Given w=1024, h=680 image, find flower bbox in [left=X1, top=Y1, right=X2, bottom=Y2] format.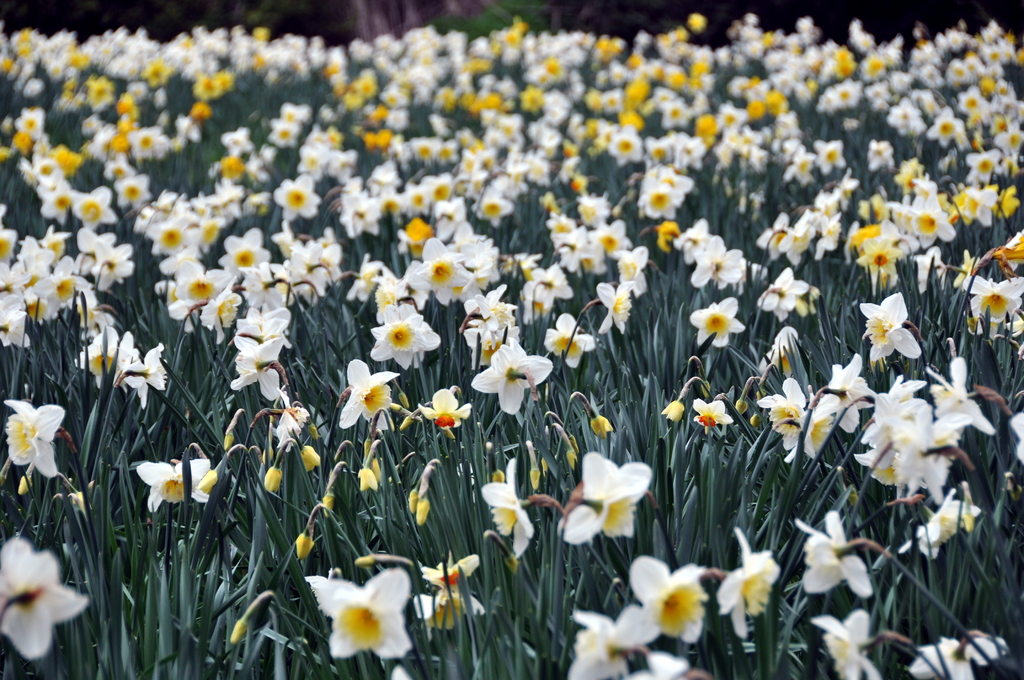
[left=714, top=523, right=787, bottom=639].
